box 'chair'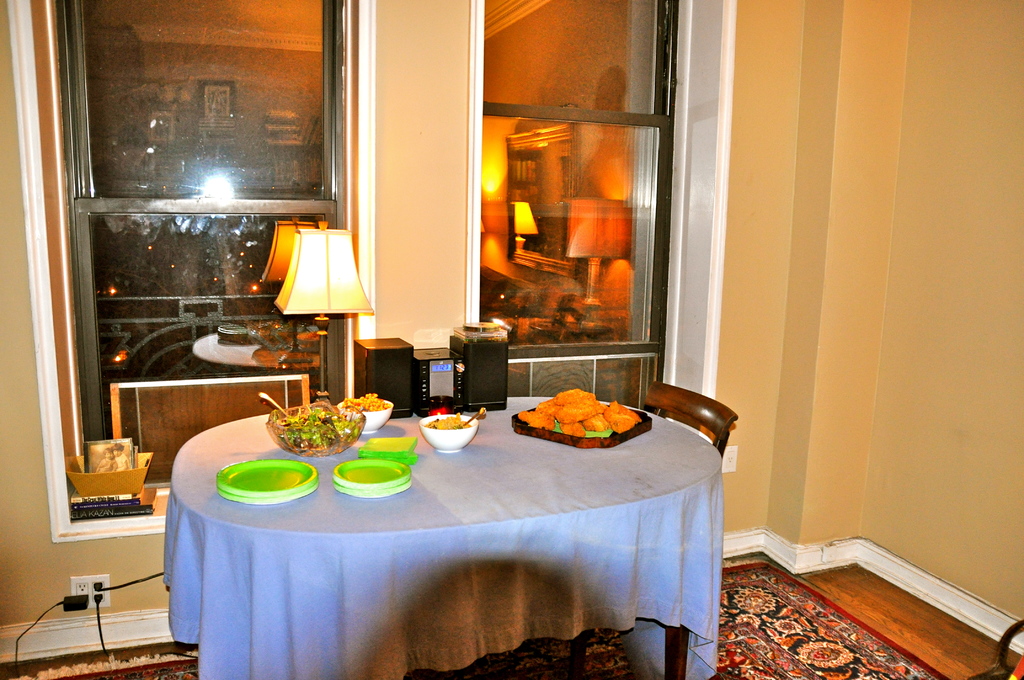
box=[641, 375, 731, 449]
